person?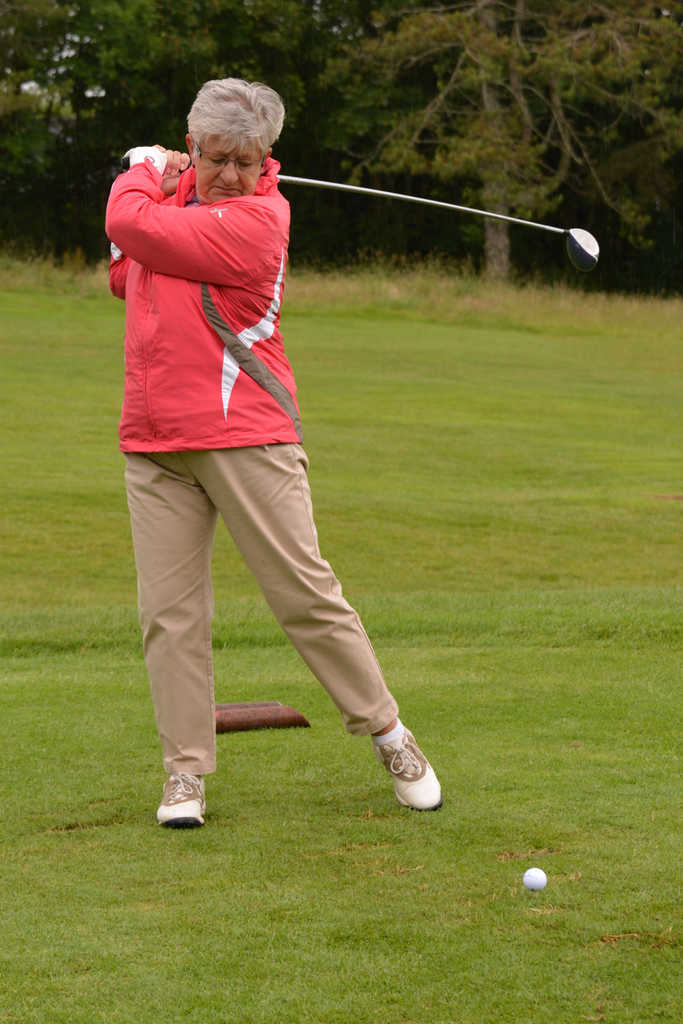
[97,82,443,840]
